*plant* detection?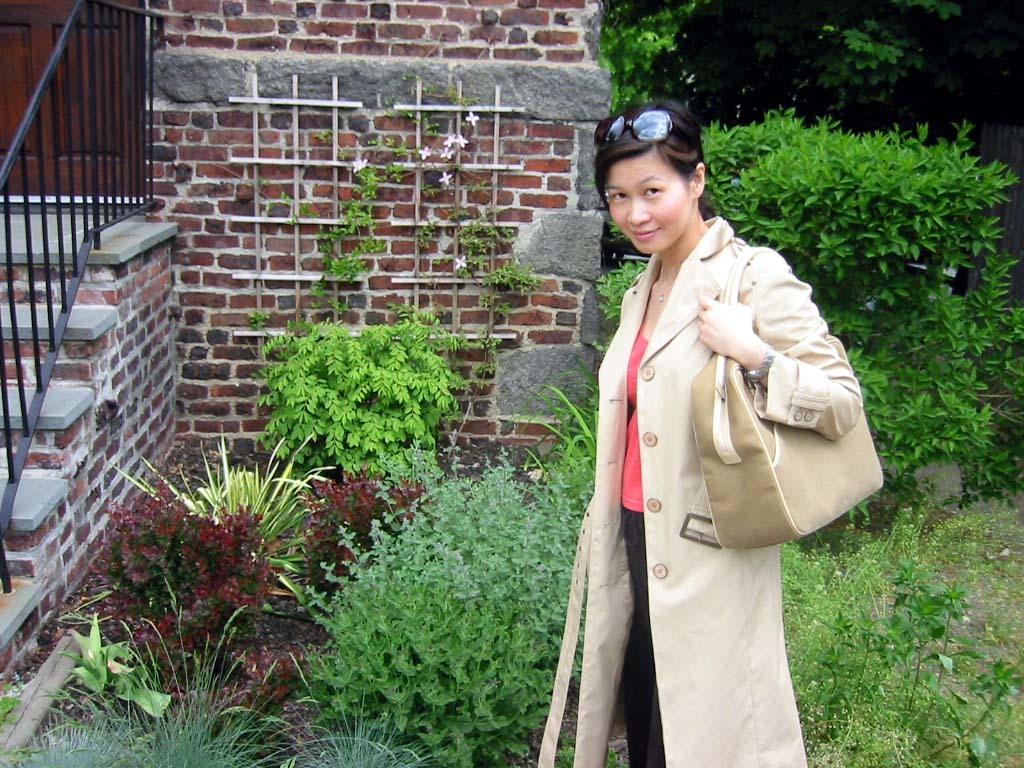
785 487 948 717
